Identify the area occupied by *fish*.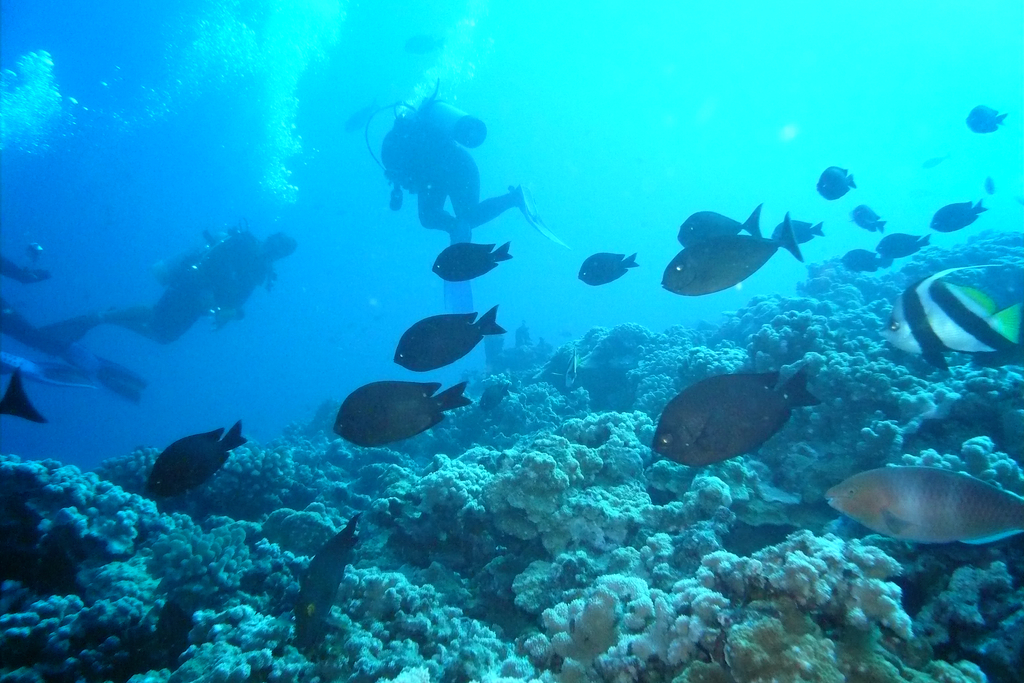
Area: pyautogui.locateOnScreen(965, 104, 1010, 135).
